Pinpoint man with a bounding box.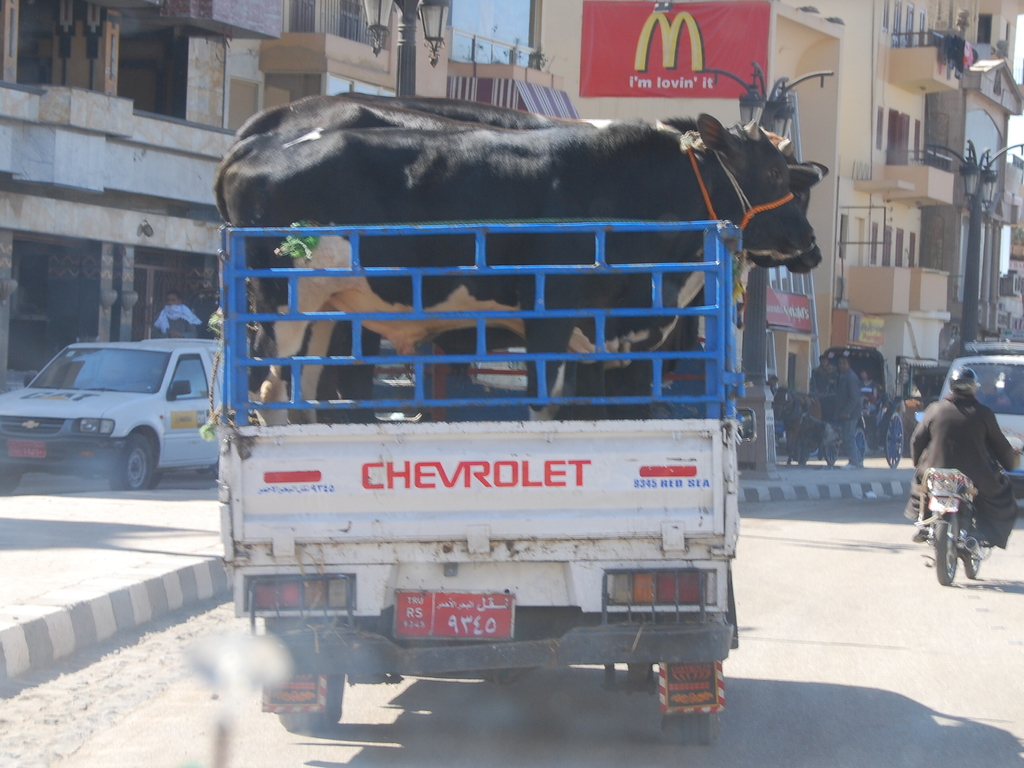
rect(836, 353, 859, 459).
